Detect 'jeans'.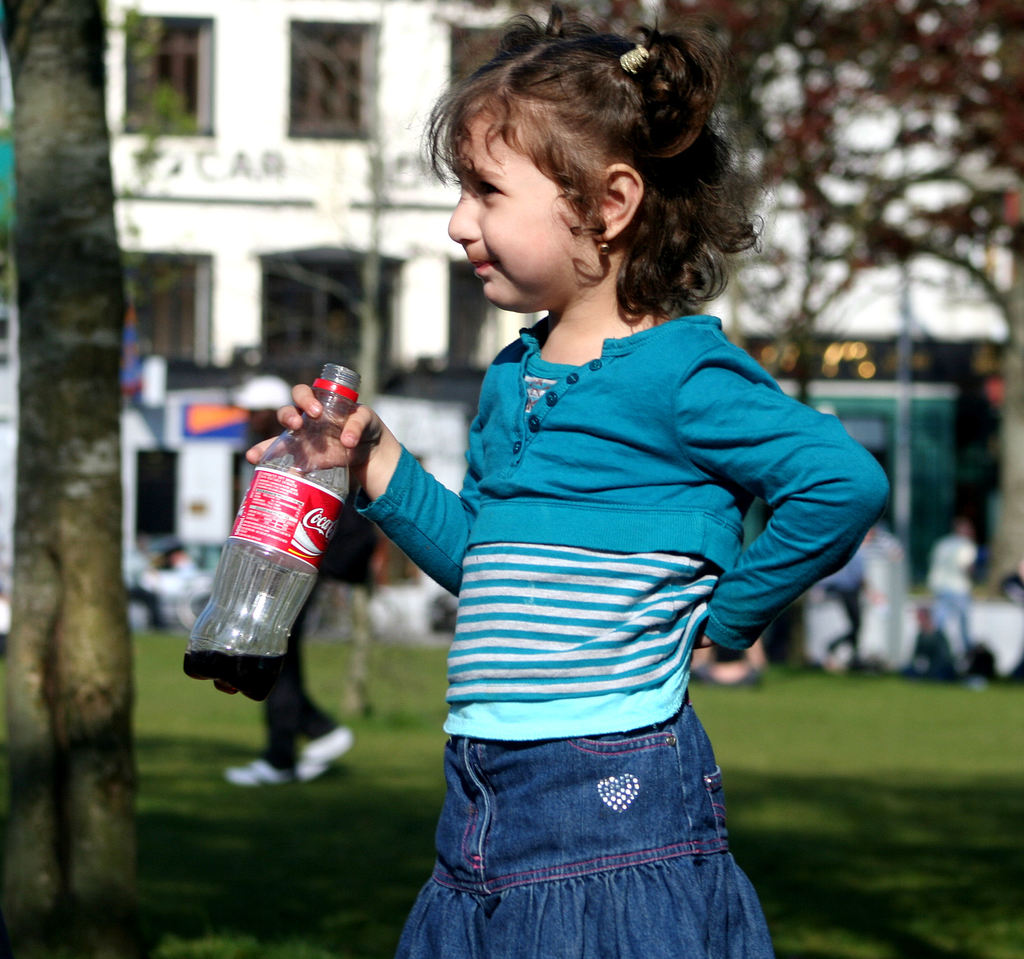
Detected at <region>406, 708, 767, 942</region>.
